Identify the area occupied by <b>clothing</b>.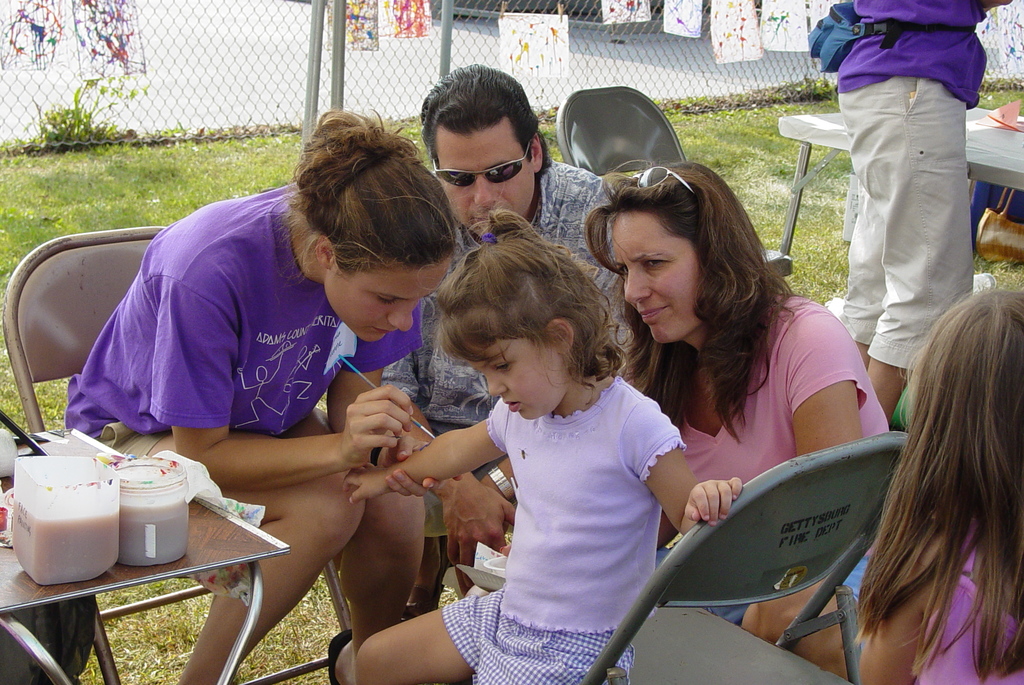
Area: BBox(915, 532, 1023, 684).
